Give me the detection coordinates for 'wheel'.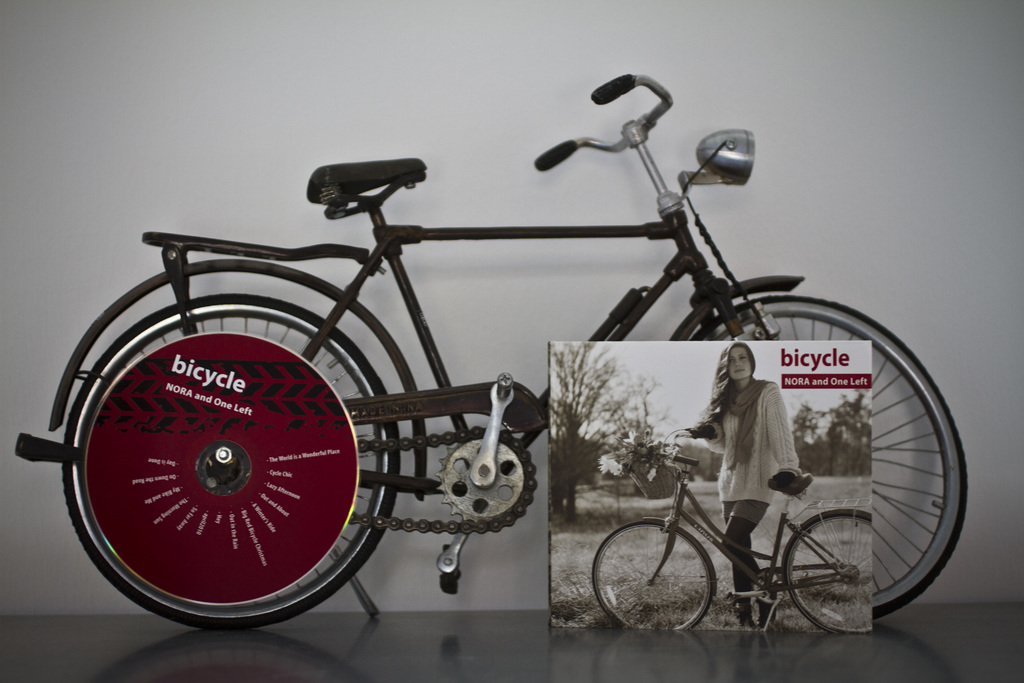
[left=67, top=292, right=408, bottom=628].
